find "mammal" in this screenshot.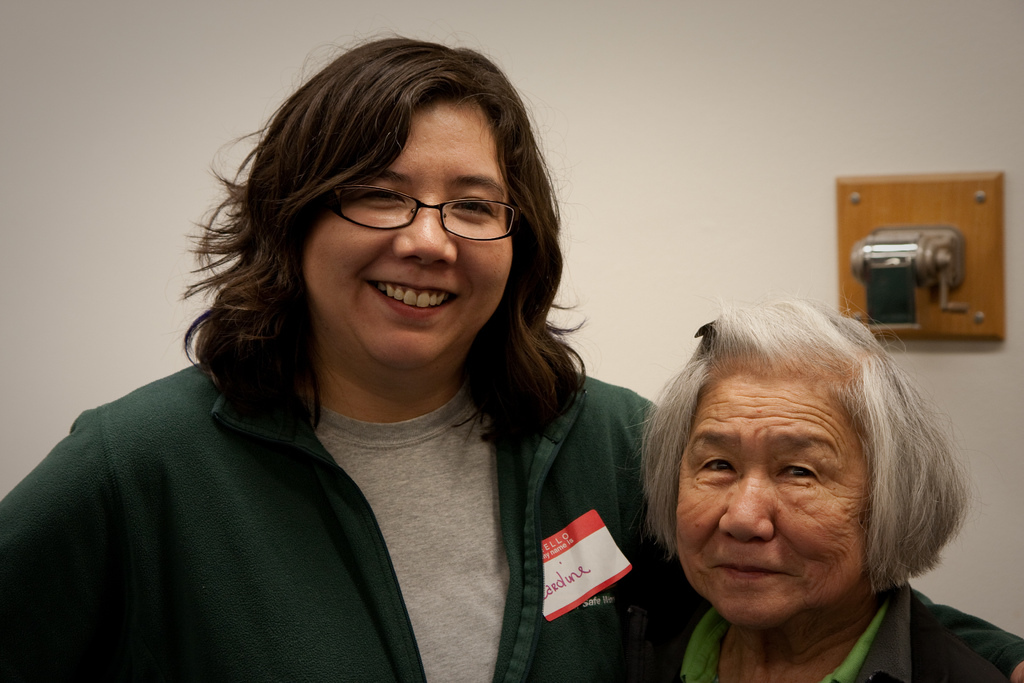
The bounding box for "mammal" is Rect(631, 293, 993, 670).
